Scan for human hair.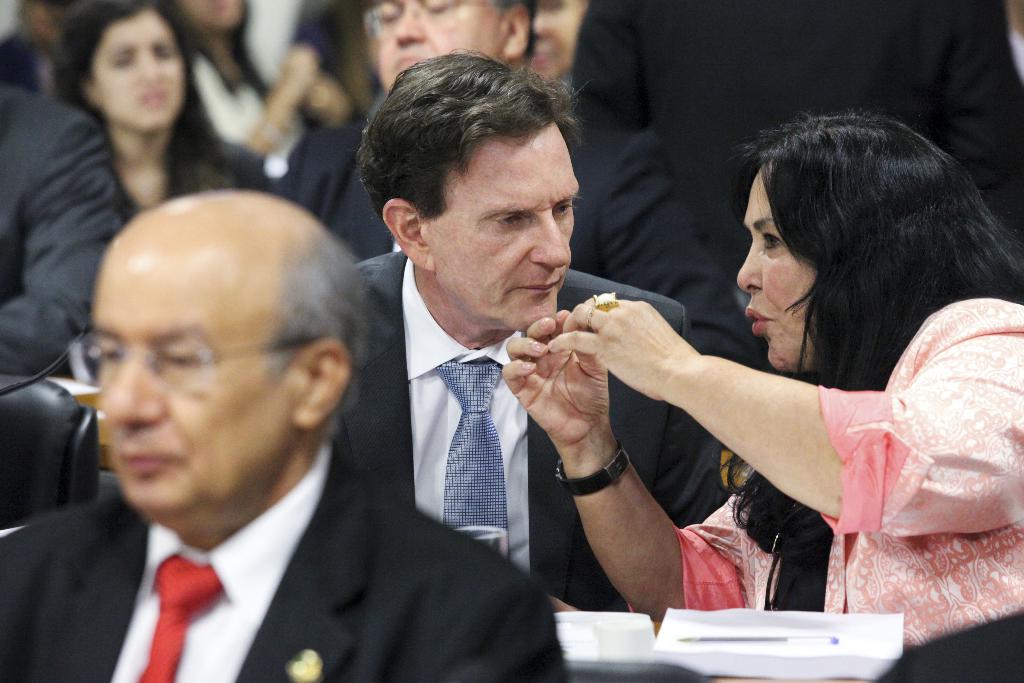
Scan result: pyautogui.locateOnScreen(260, 229, 366, 441).
